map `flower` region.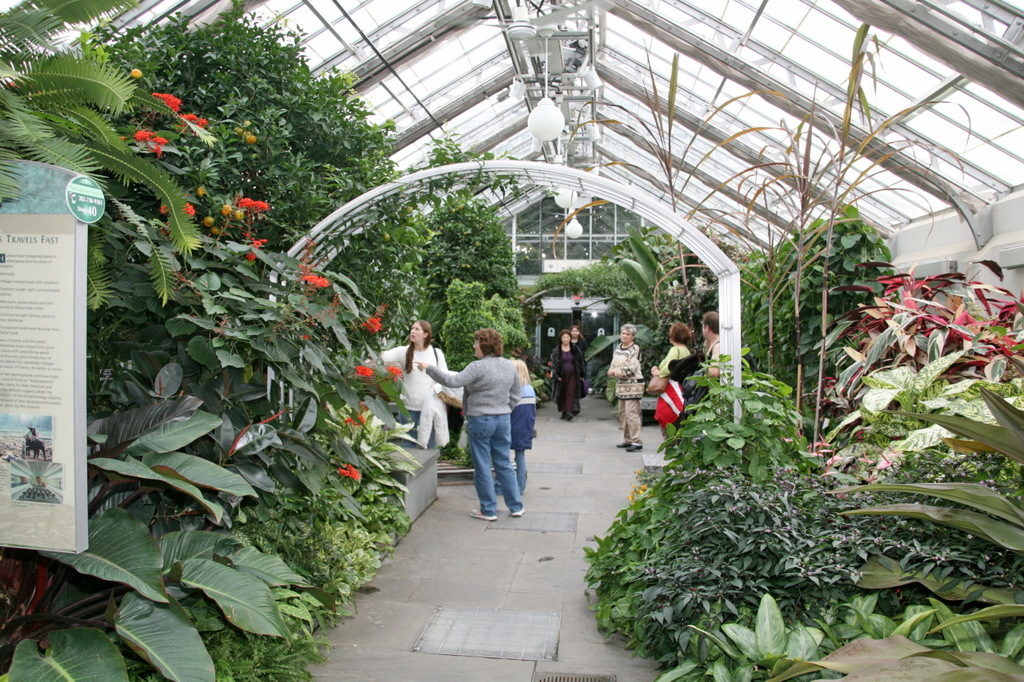
Mapped to l=182, t=114, r=196, b=130.
